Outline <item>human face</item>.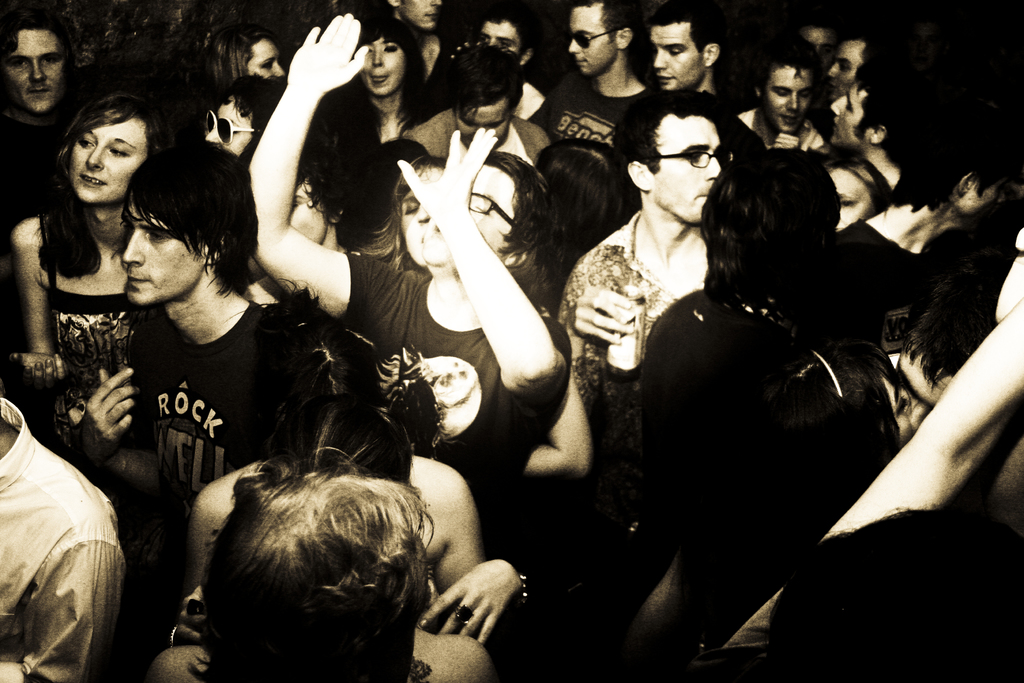
Outline: (417,163,513,267).
